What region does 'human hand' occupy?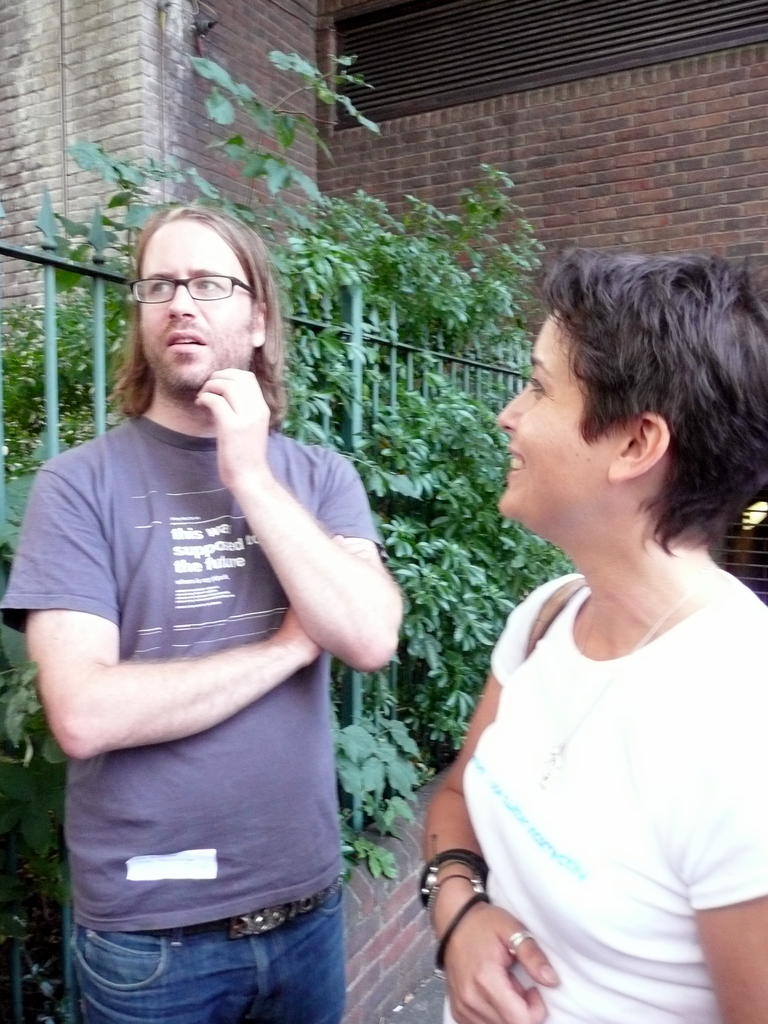
(left=191, top=365, right=270, bottom=486).
